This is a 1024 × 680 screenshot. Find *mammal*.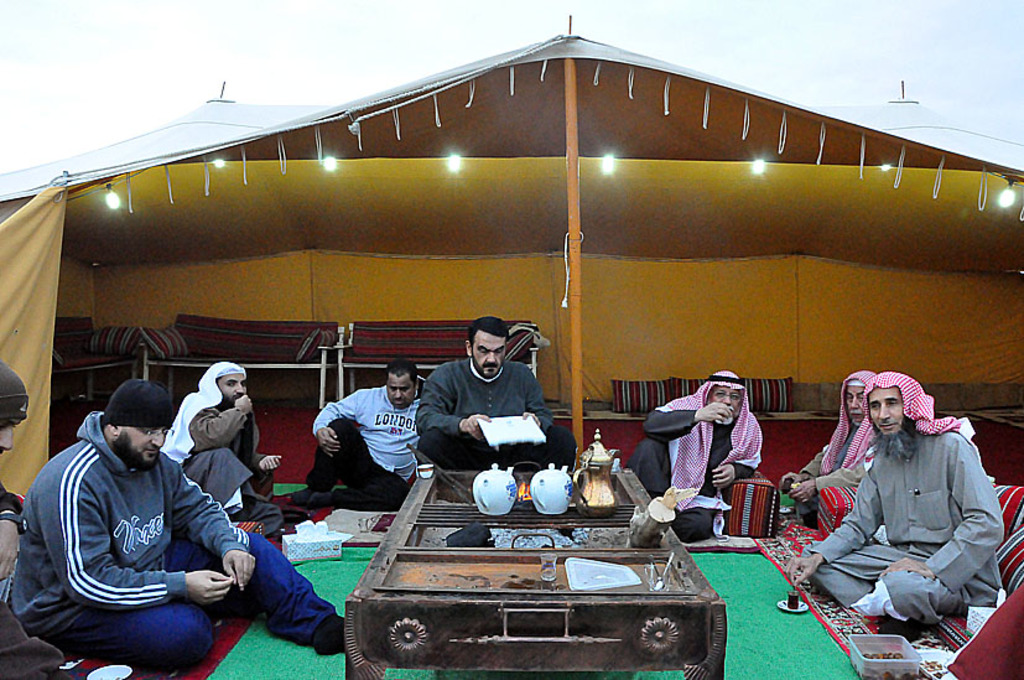
Bounding box: 0,344,125,679.
